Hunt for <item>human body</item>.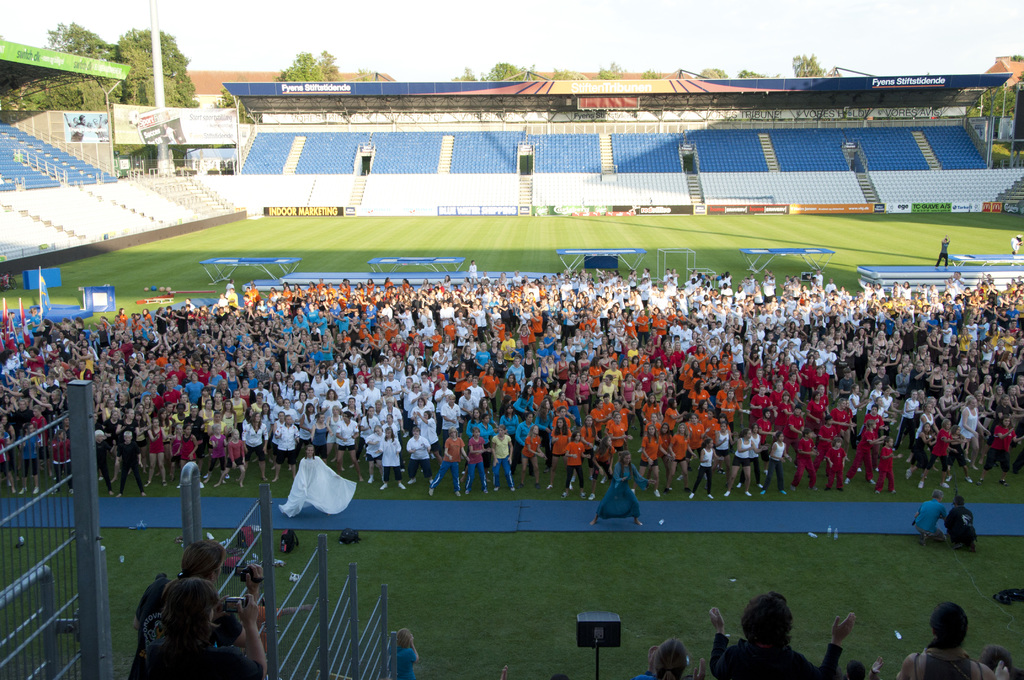
Hunted down at region(817, 341, 825, 355).
